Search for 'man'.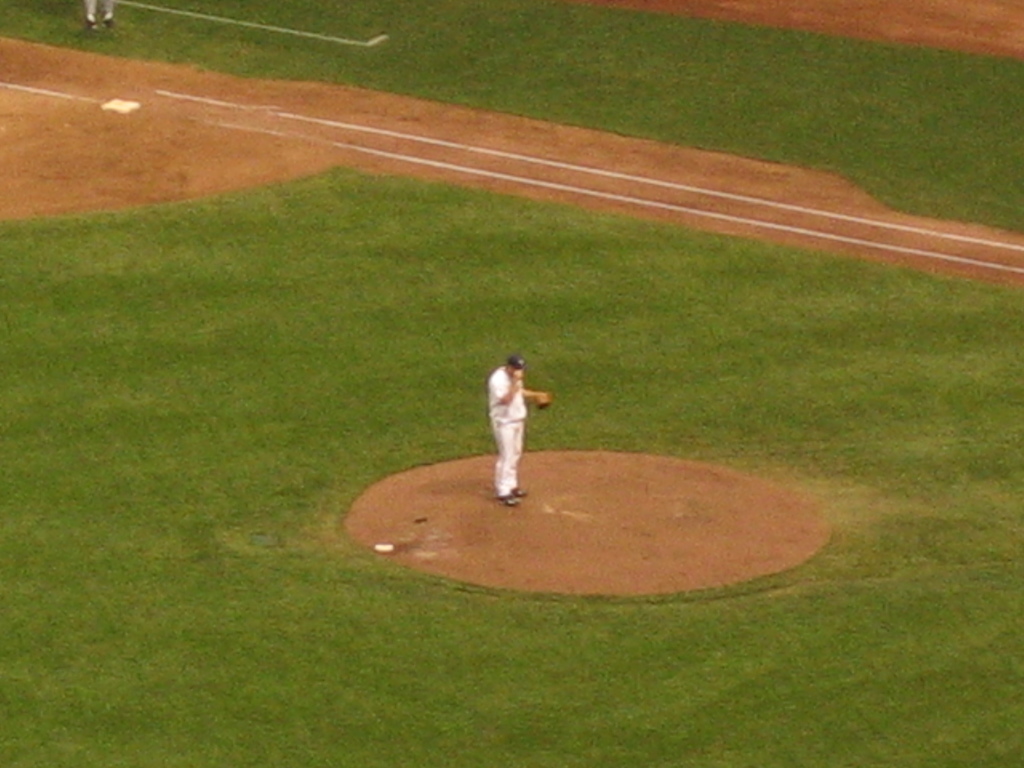
Found at detection(483, 352, 547, 506).
